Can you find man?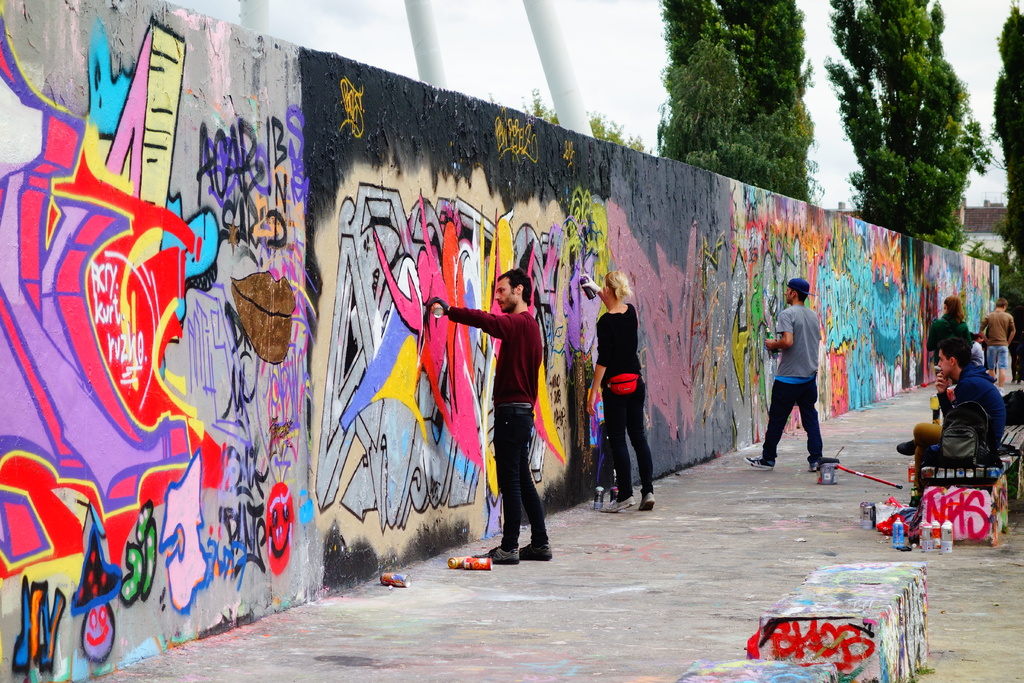
Yes, bounding box: 975/294/1011/390.
